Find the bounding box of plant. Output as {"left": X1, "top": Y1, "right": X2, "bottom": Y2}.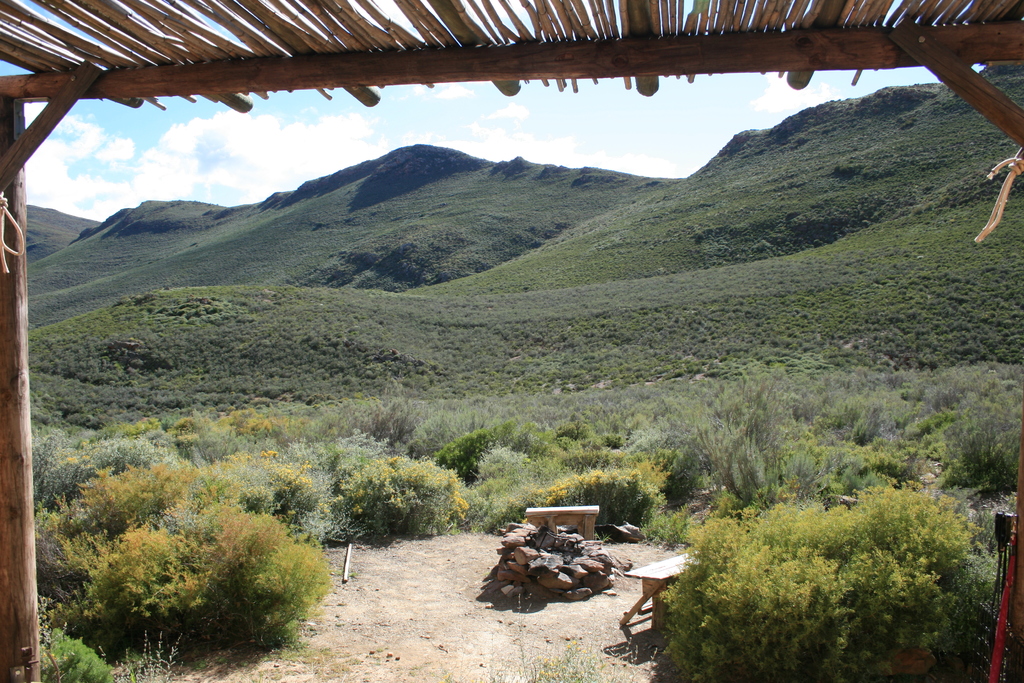
{"left": 75, "top": 458, "right": 205, "bottom": 548}.
